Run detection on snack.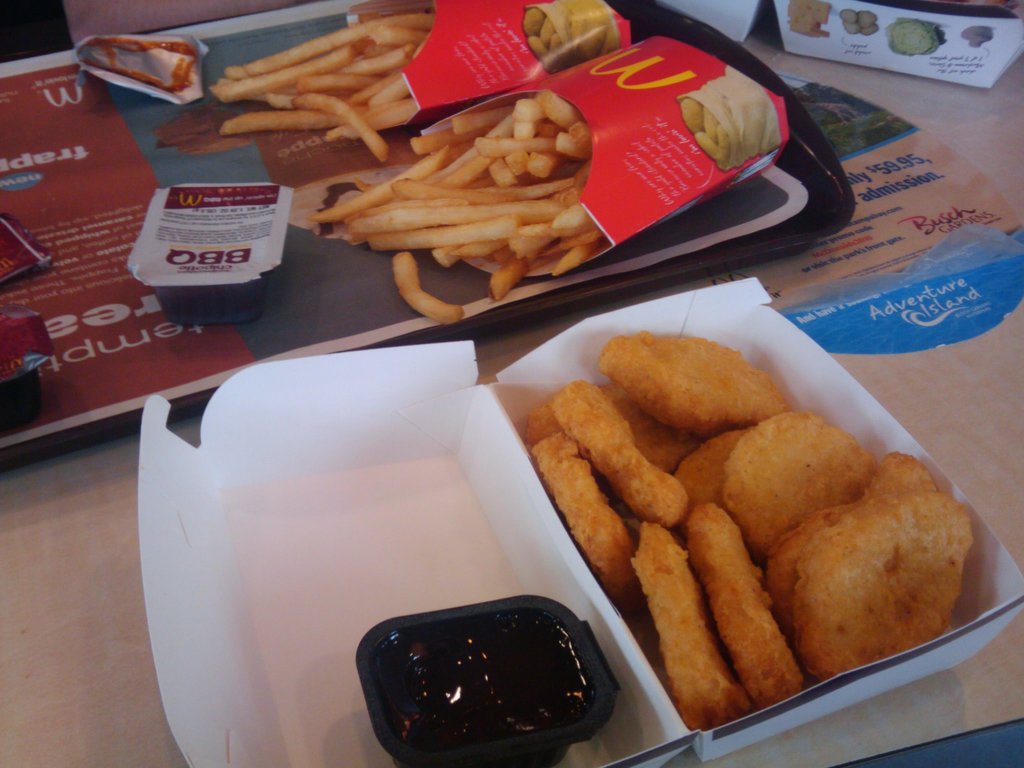
Result: l=207, t=11, r=435, b=163.
